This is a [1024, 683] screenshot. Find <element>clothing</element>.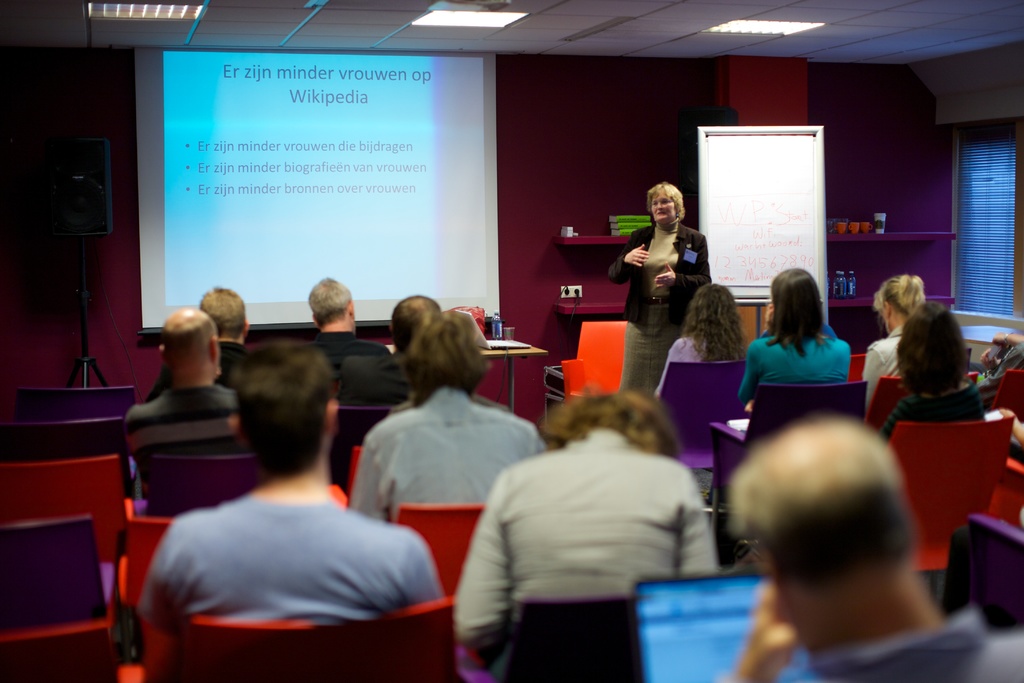
Bounding box: bbox=[339, 349, 414, 406].
